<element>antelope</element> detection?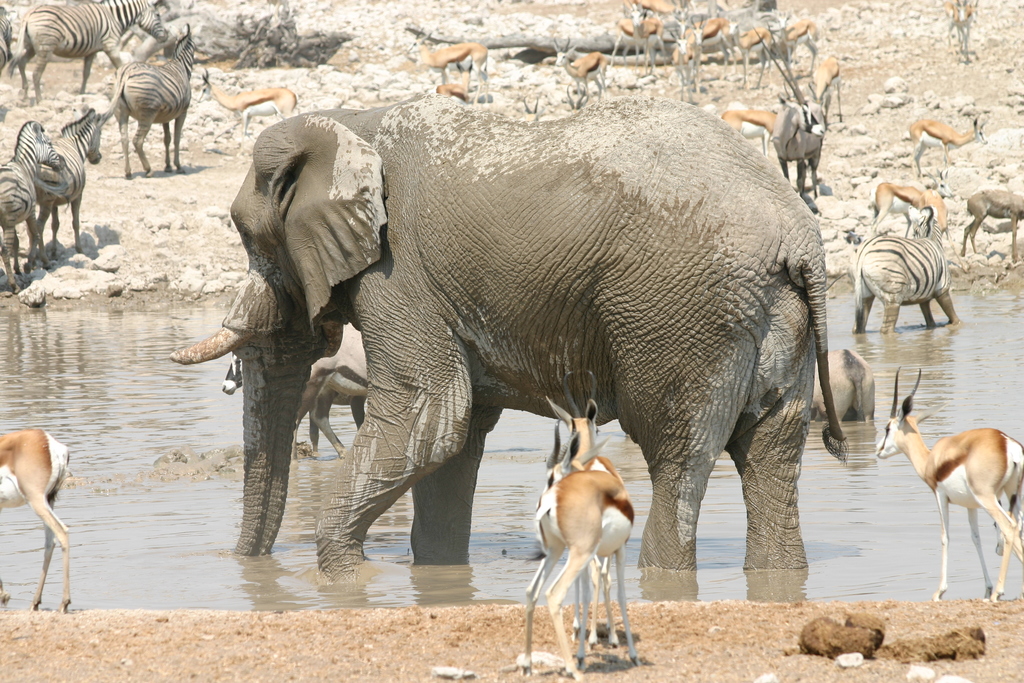
left=524, top=372, right=638, bottom=680
